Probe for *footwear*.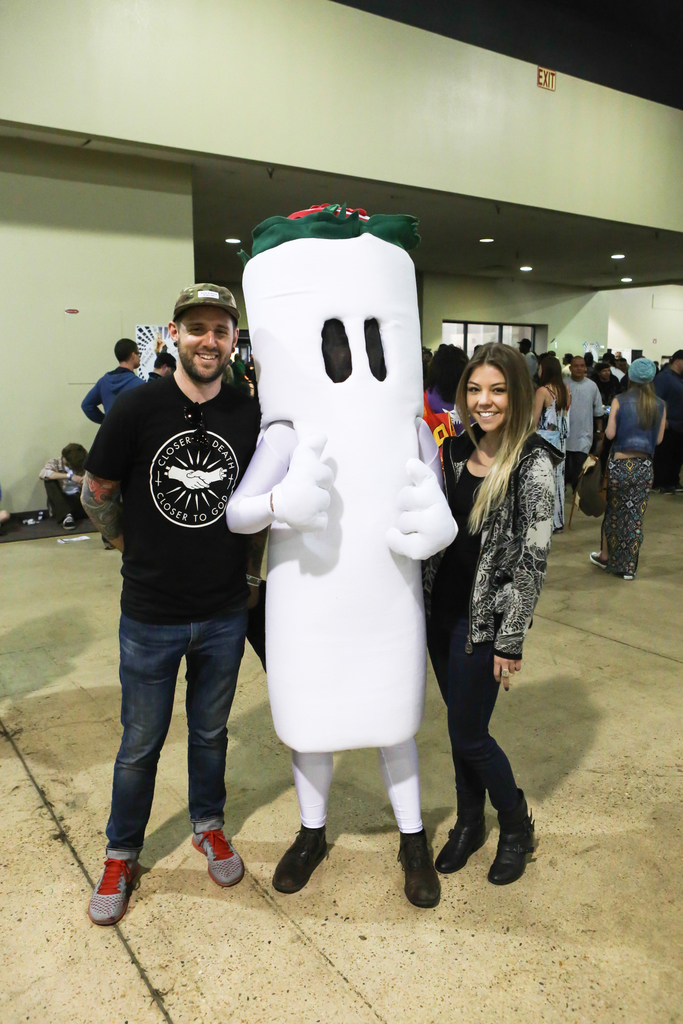
Probe result: left=435, top=813, right=490, bottom=872.
